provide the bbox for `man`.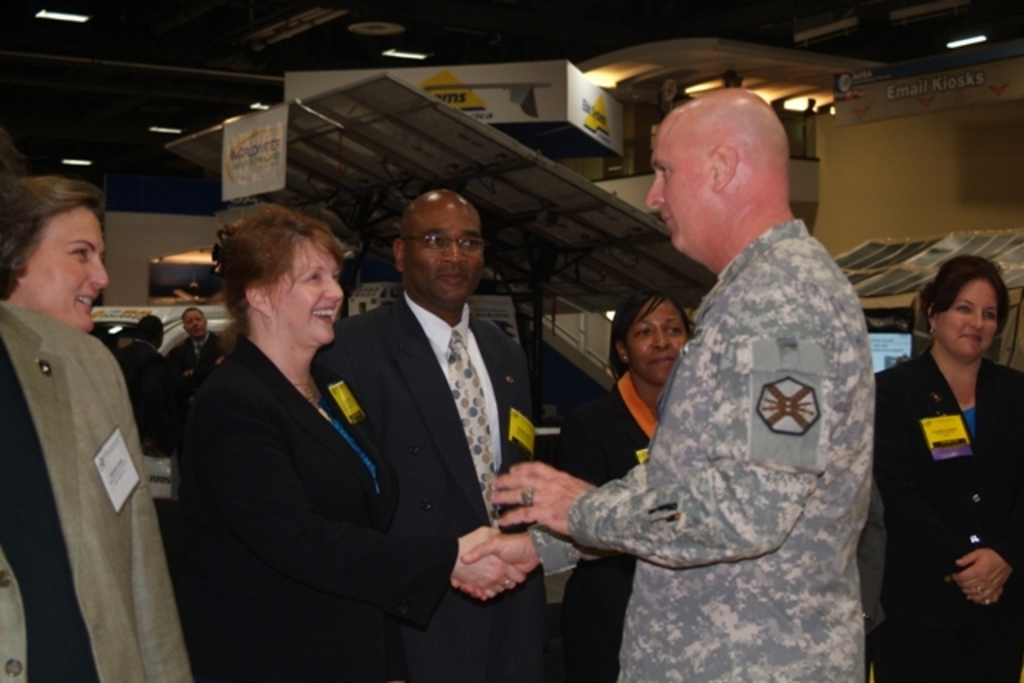
pyautogui.locateOnScreen(112, 310, 174, 453).
